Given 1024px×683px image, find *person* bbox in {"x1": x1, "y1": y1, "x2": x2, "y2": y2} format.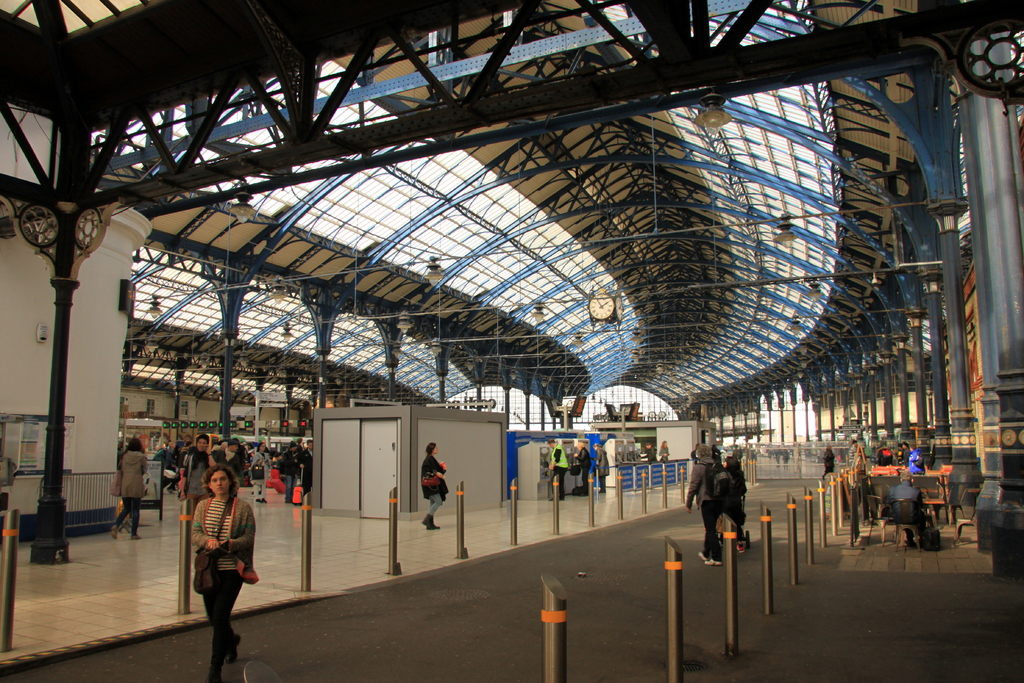
{"x1": 231, "y1": 439, "x2": 252, "y2": 484}.
